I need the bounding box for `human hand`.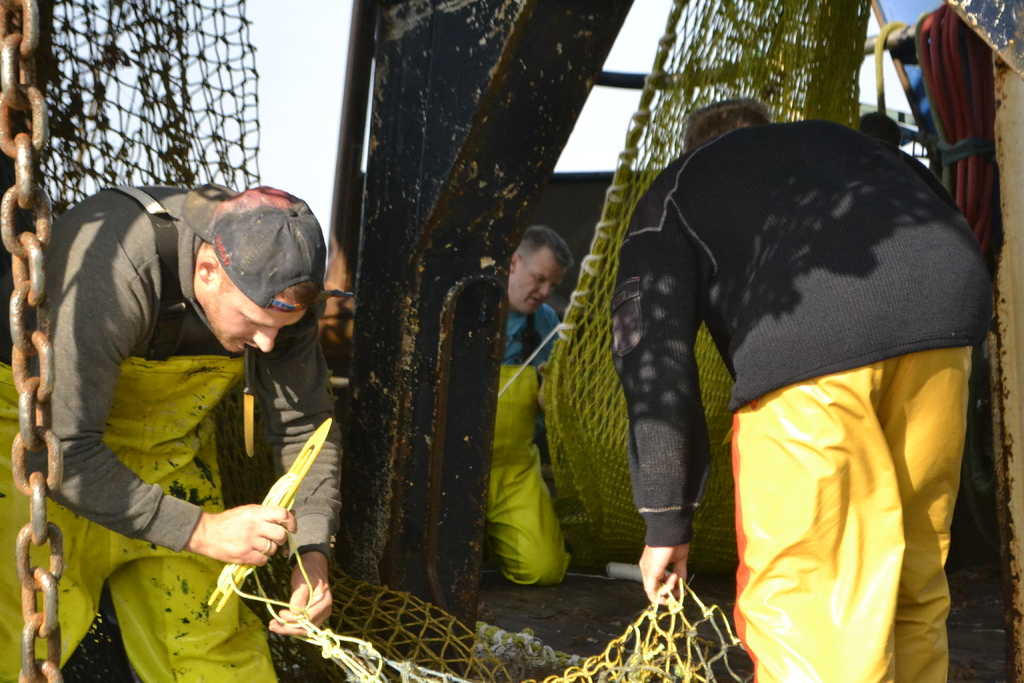
Here it is: (x1=639, y1=543, x2=692, y2=611).
